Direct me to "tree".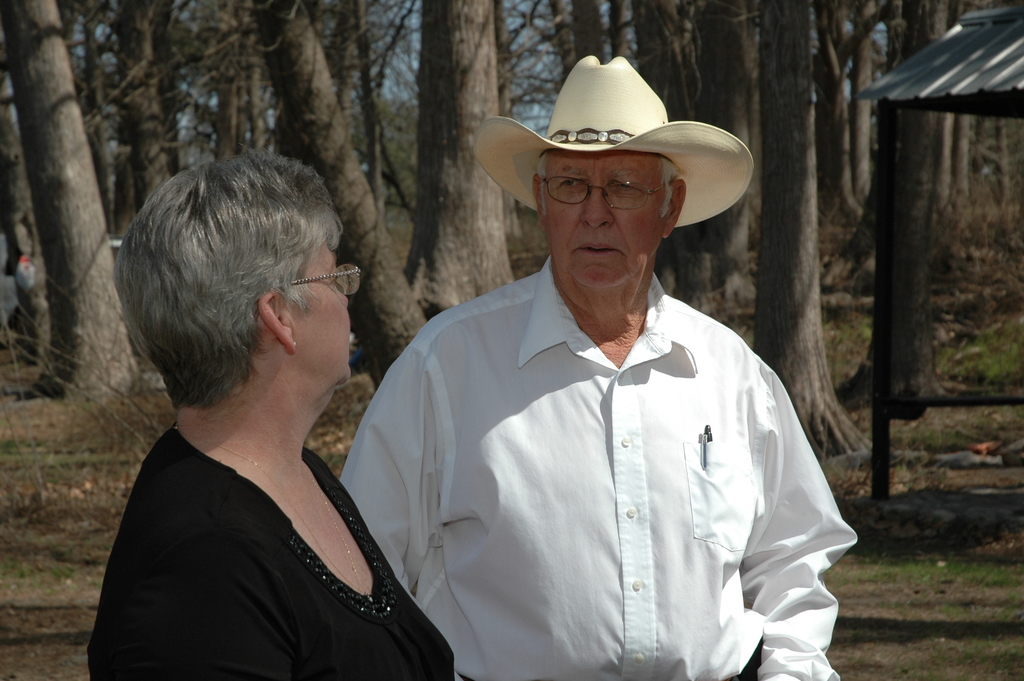
Direction: l=396, t=0, r=556, b=349.
